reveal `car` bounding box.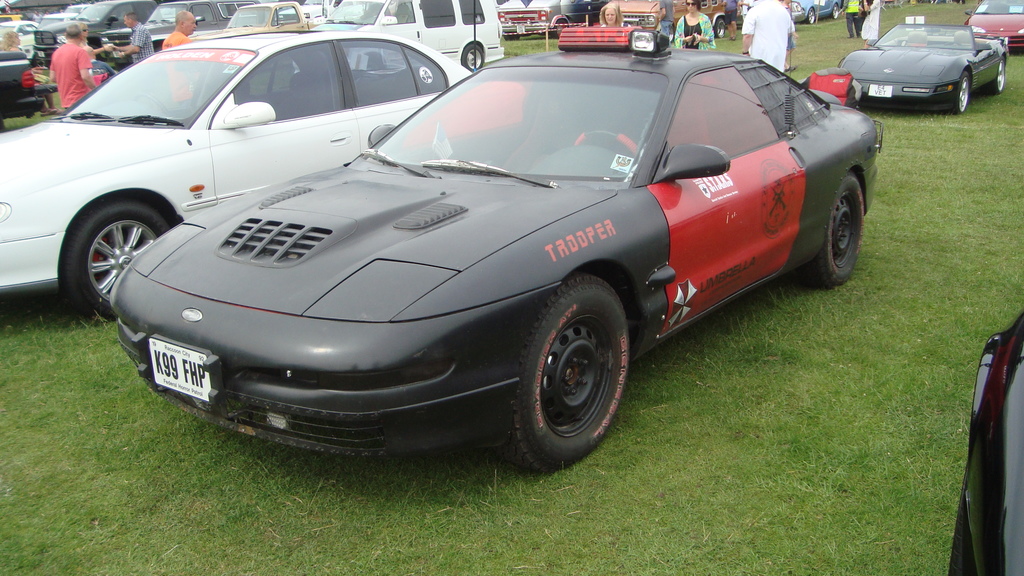
Revealed: (x1=960, y1=0, x2=1023, y2=46).
